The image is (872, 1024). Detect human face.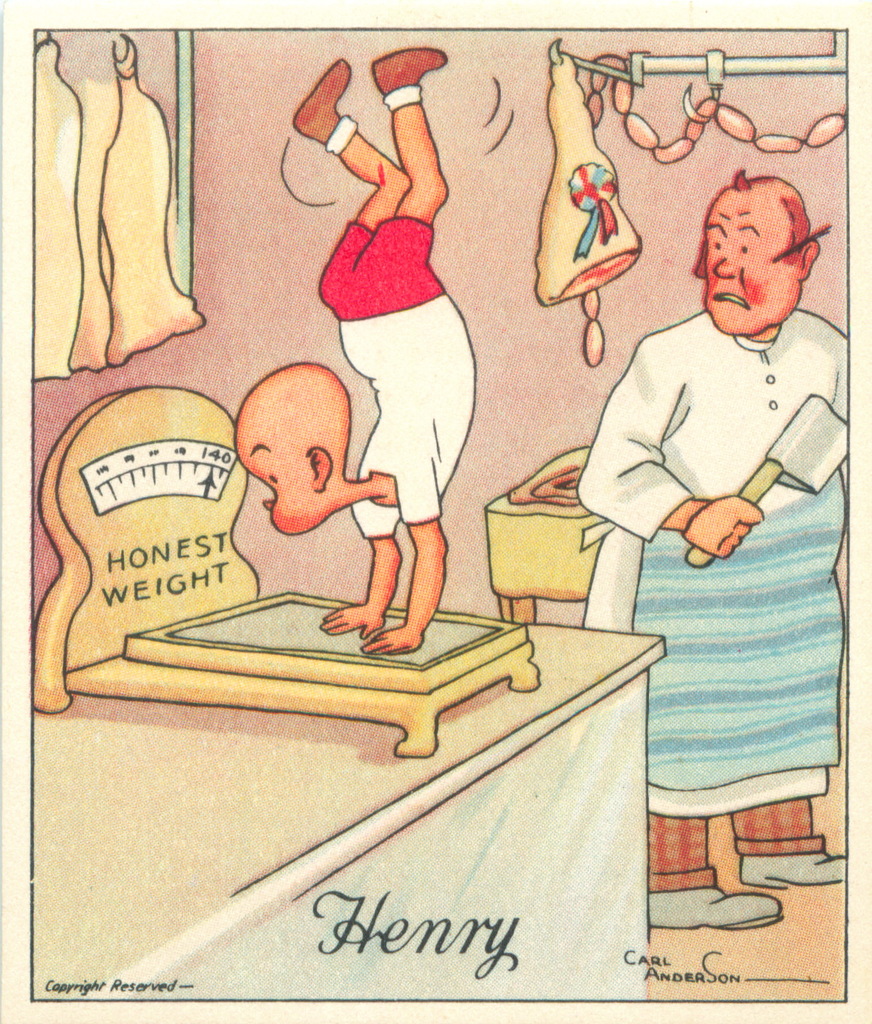
Detection: detection(232, 409, 314, 538).
